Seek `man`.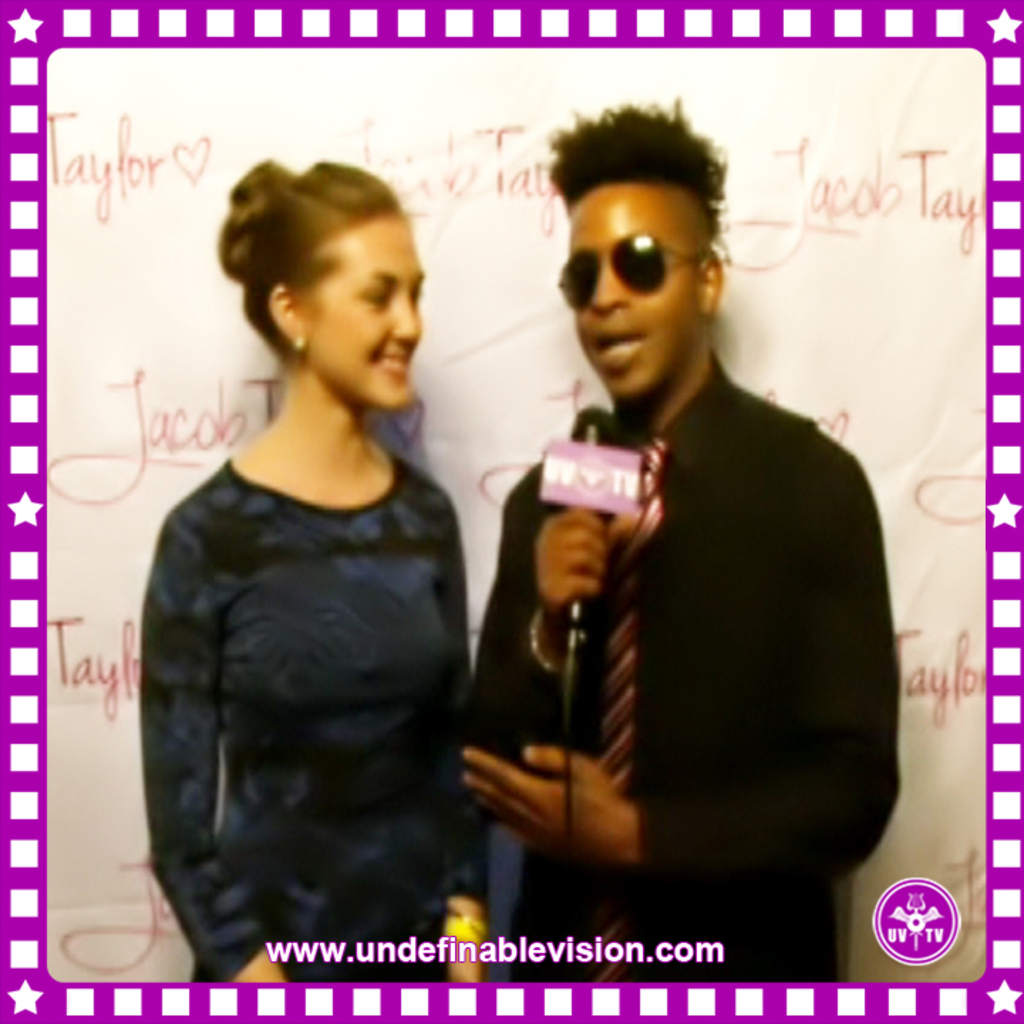
rect(481, 101, 907, 1006).
